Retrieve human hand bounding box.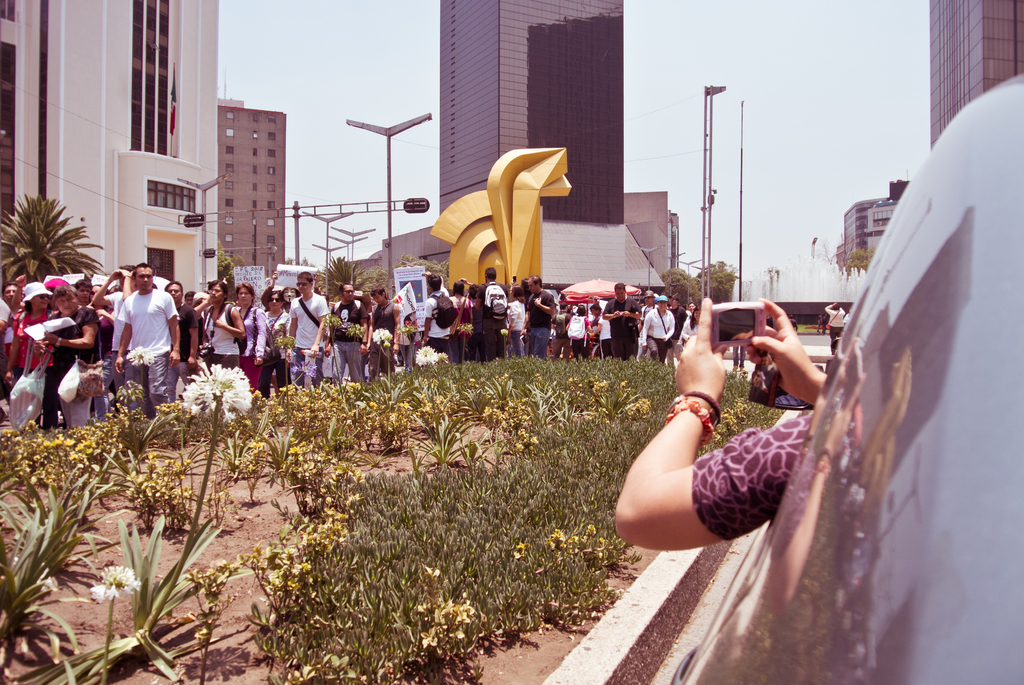
Bounding box: box(358, 345, 367, 357).
